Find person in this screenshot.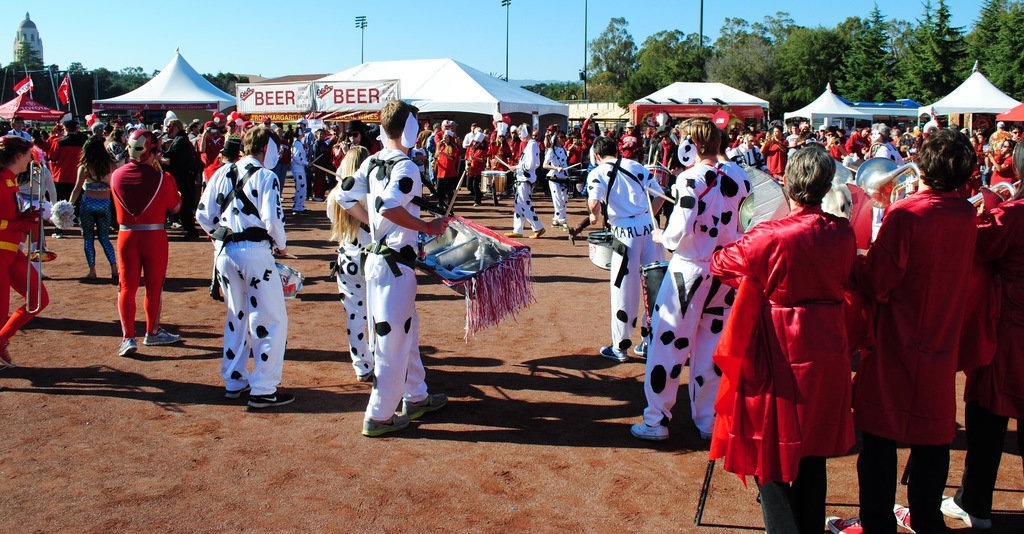
The bounding box for person is crop(103, 124, 166, 347).
